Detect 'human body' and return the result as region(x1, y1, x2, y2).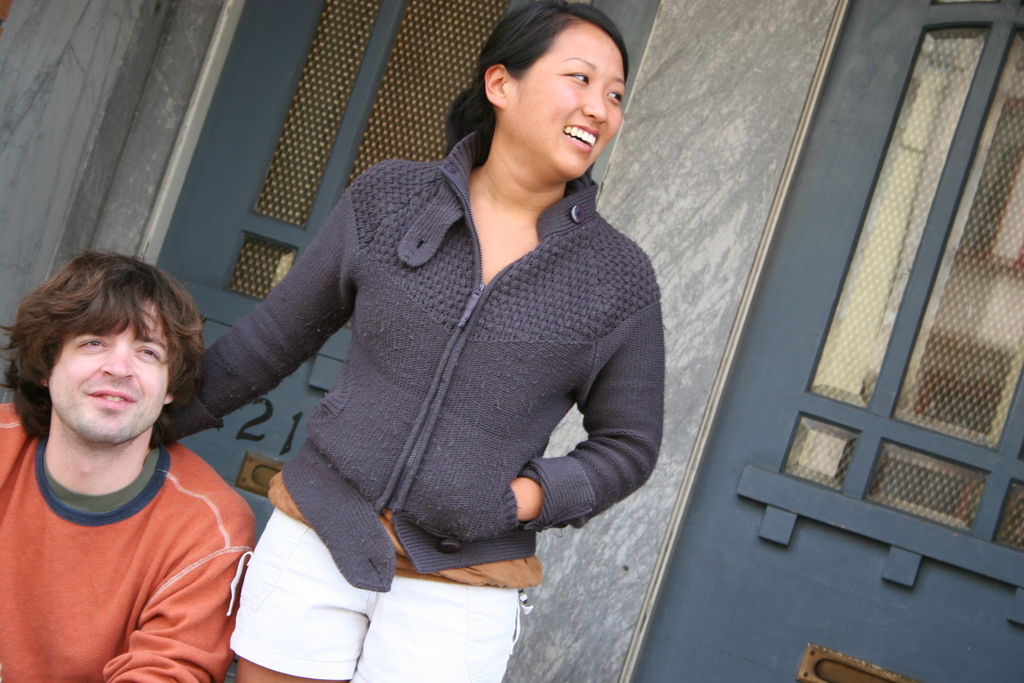
region(0, 252, 256, 682).
